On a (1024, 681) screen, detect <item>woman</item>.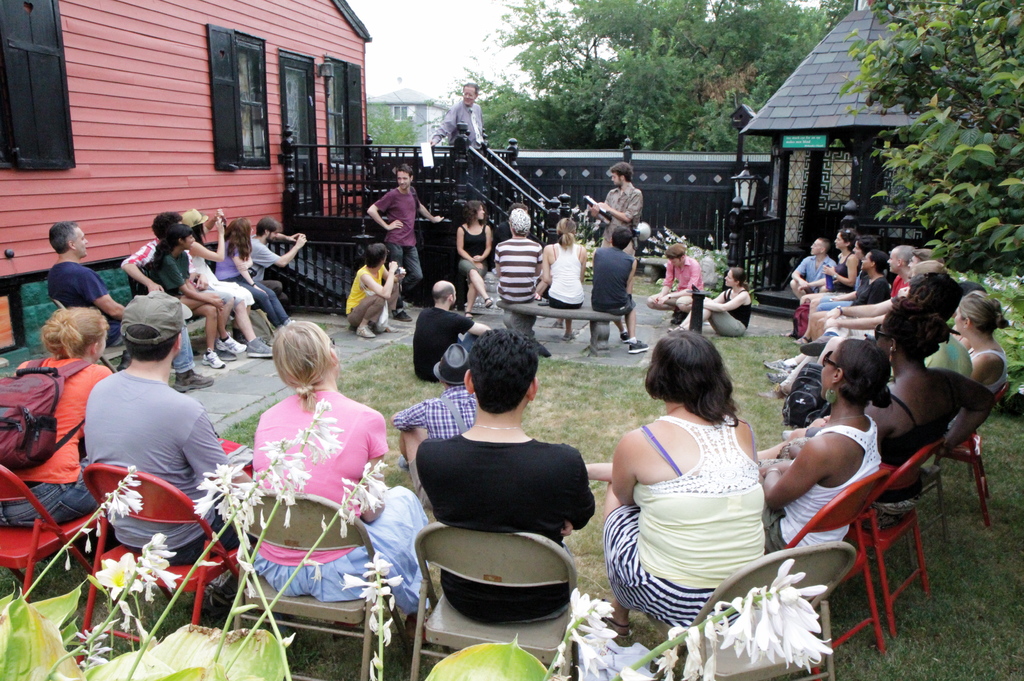
bbox=(0, 304, 116, 519).
